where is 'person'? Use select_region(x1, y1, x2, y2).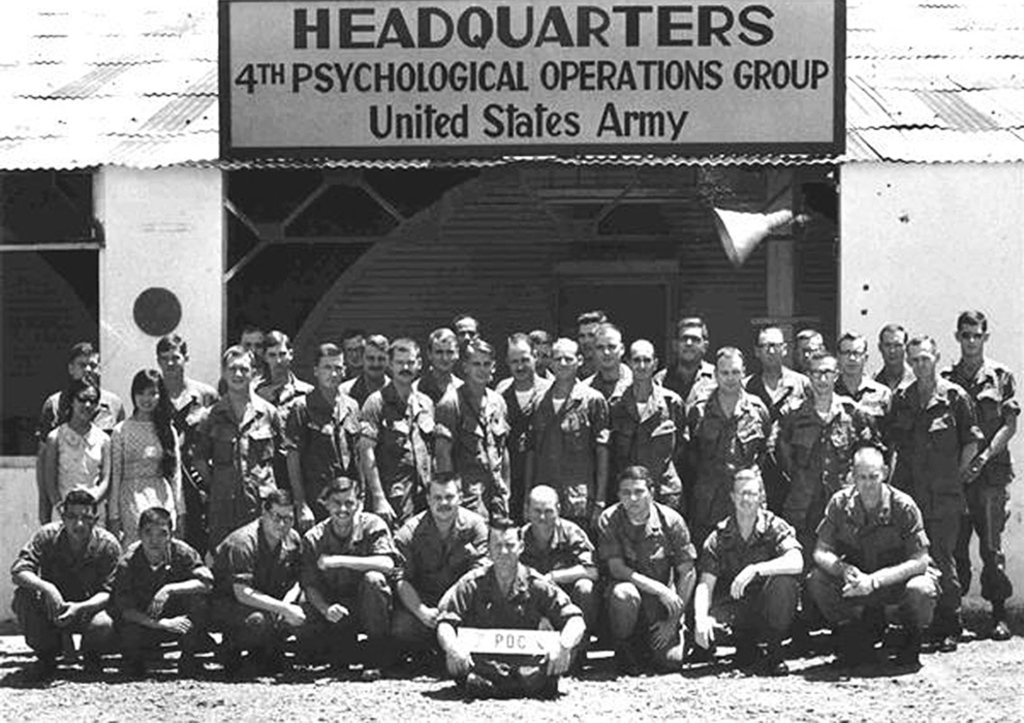
select_region(0, 492, 122, 681).
